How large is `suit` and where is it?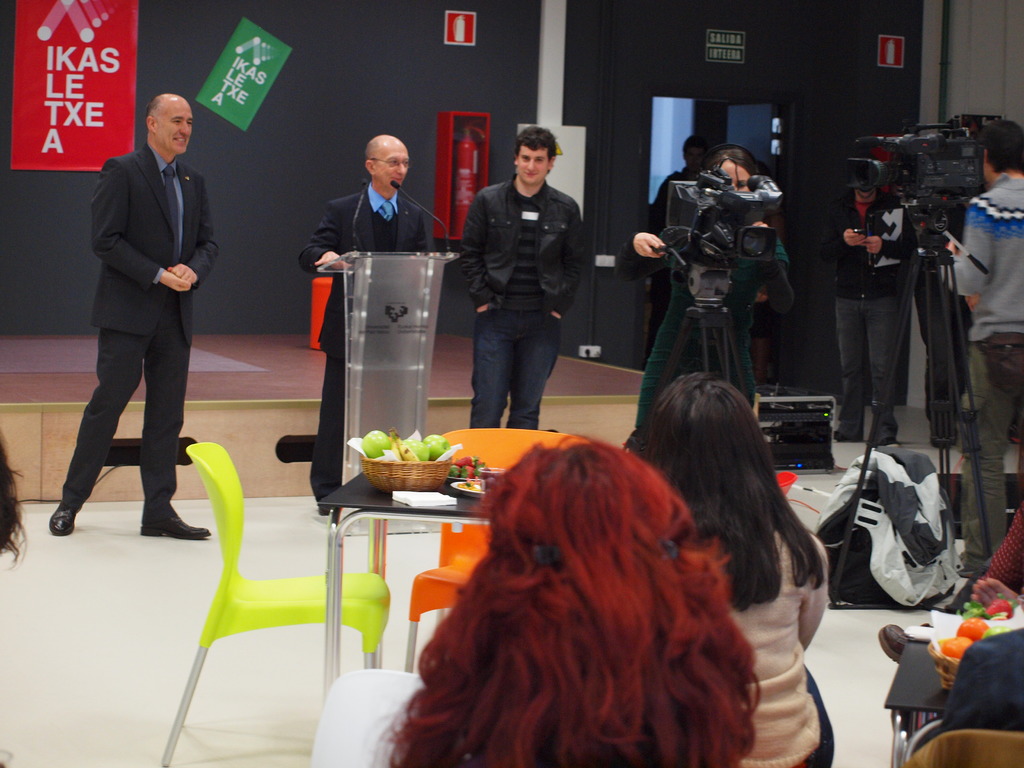
Bounding box: [x1=294, y1=179, x2=436, y2=504].
